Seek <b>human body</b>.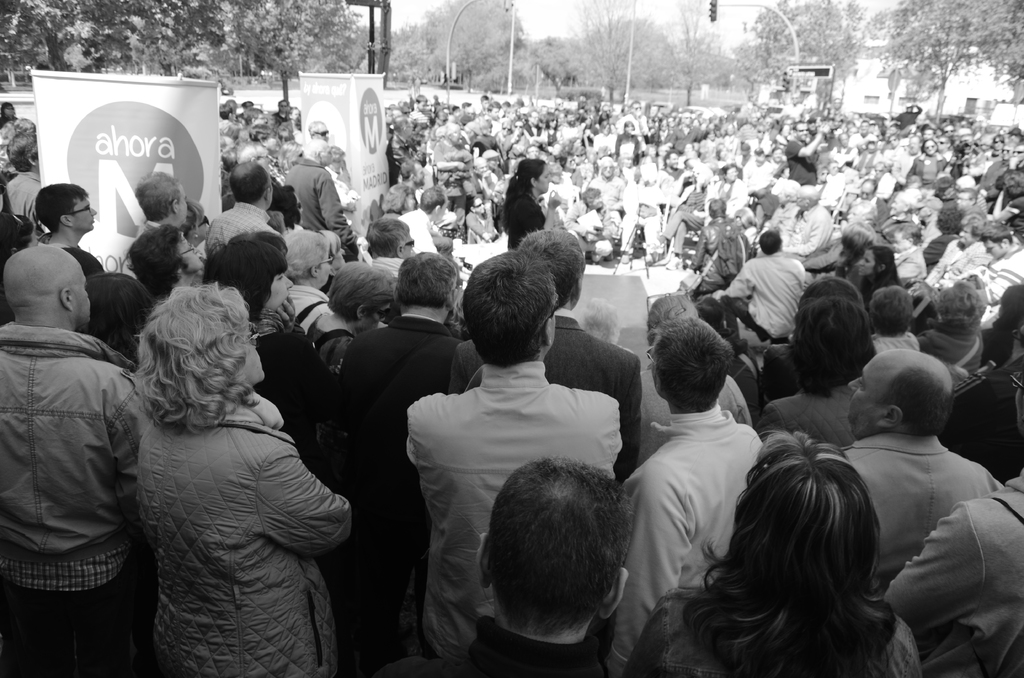
select_region(616, 428, 923, 677).
